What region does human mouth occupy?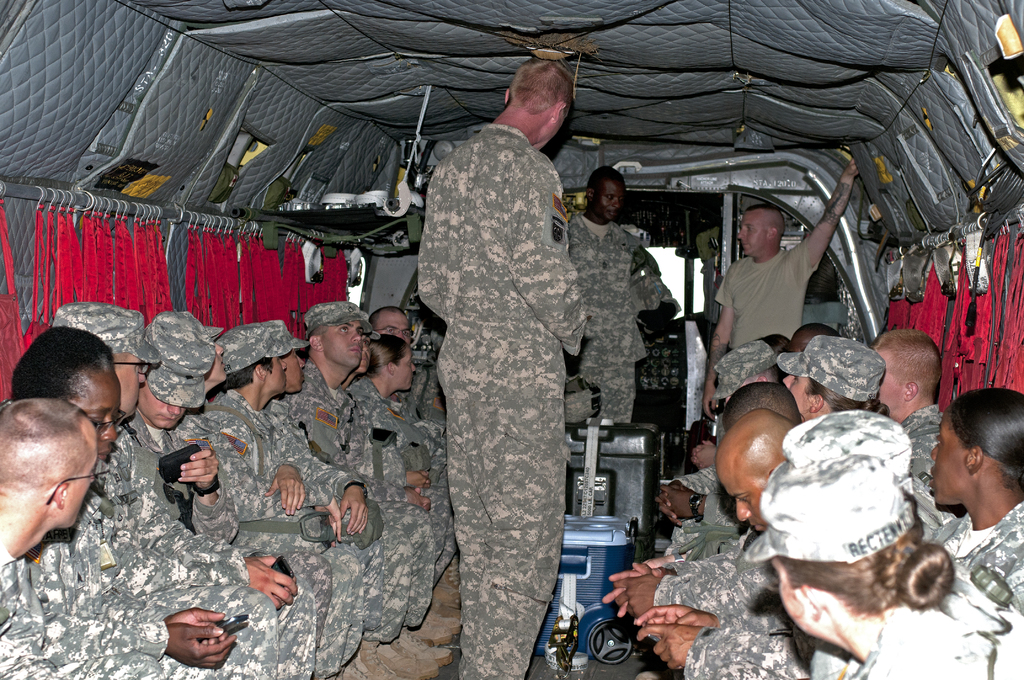
(x1=749, y1=522, x2=763, y2=534).
